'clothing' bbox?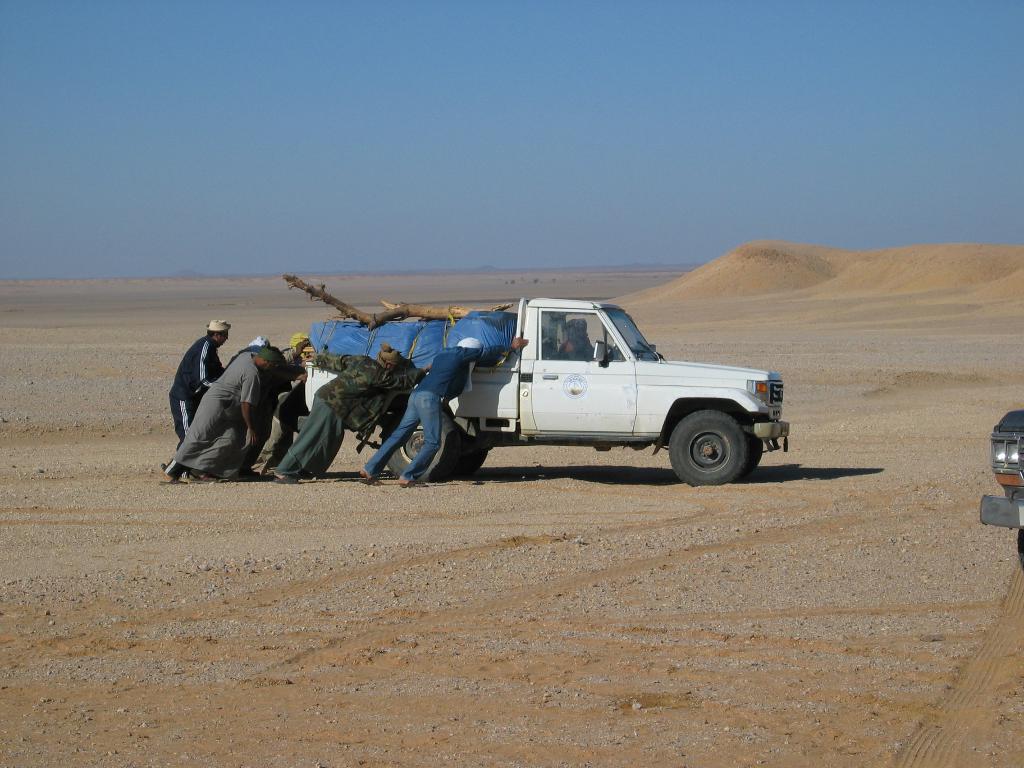
left=166, top=338, right=228, bottom=457
